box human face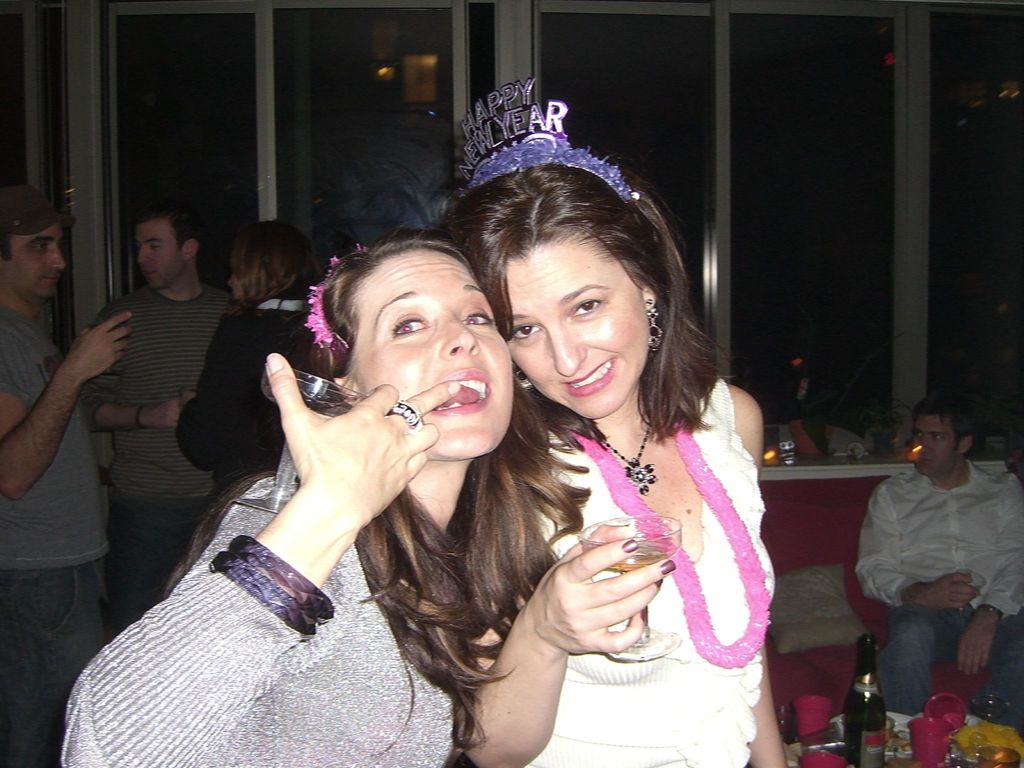
box(348, 246, 515, 456)
